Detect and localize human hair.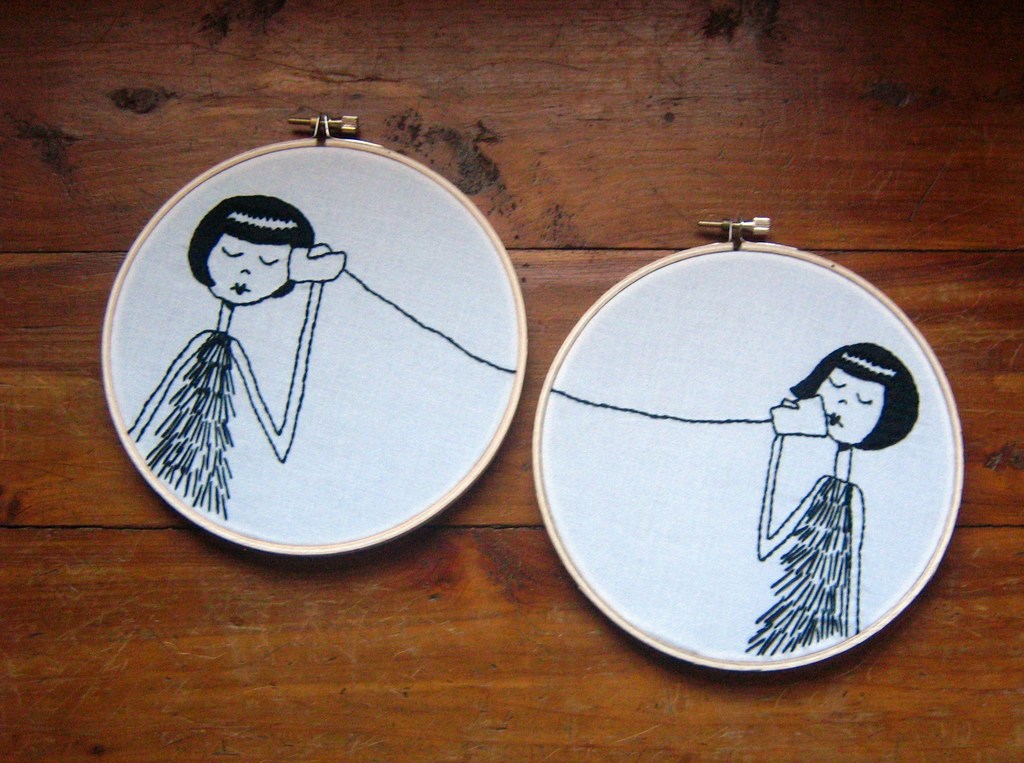
Localized at x1=191 y1=197 x2=317 y2=297.
